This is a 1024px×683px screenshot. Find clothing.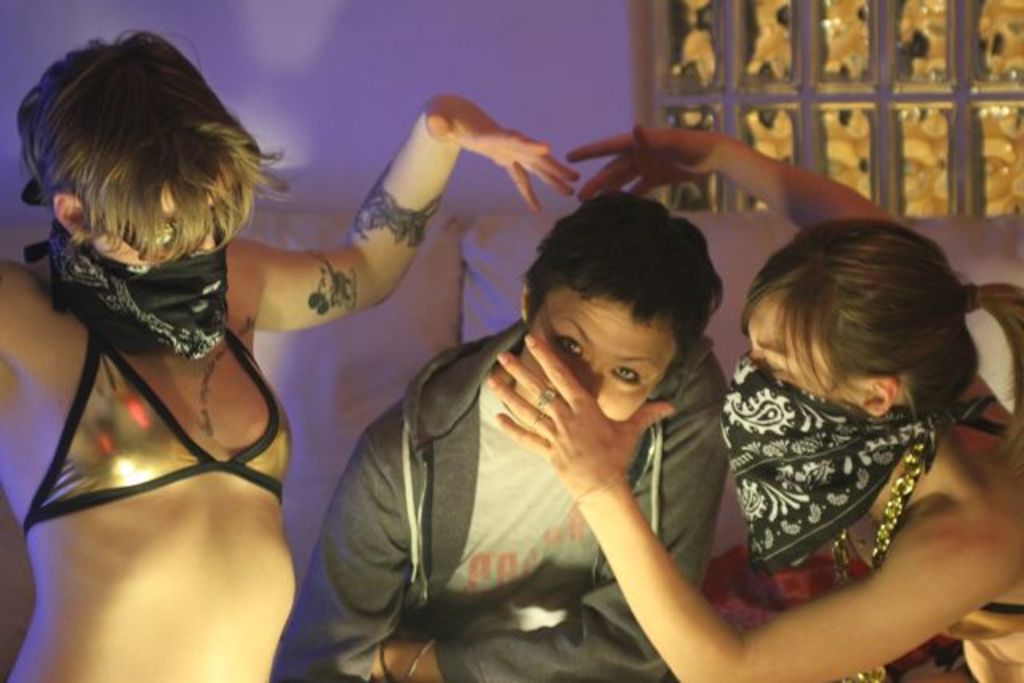
Bounding box: BBox(19, 326, 291, 536).
